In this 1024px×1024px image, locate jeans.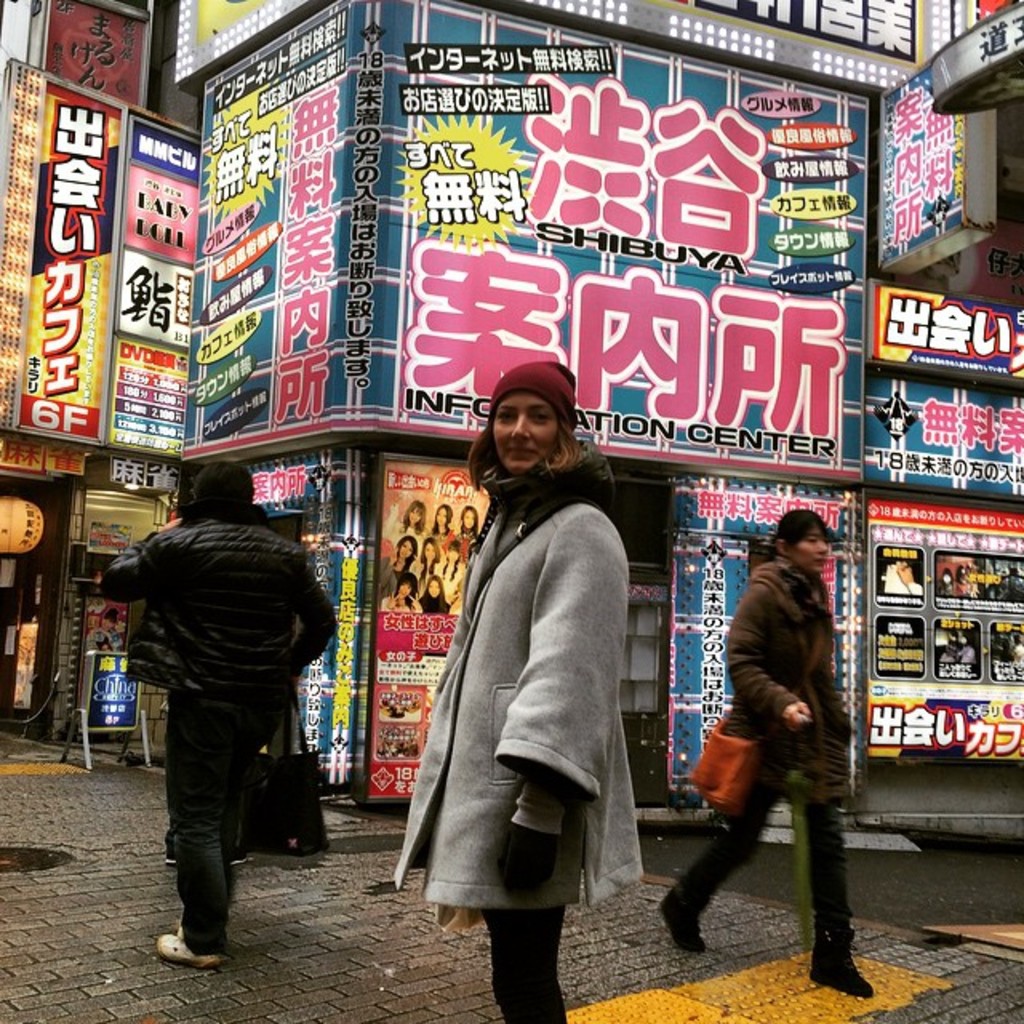
Bounding box: Rect(160, 690, 275, 950).
